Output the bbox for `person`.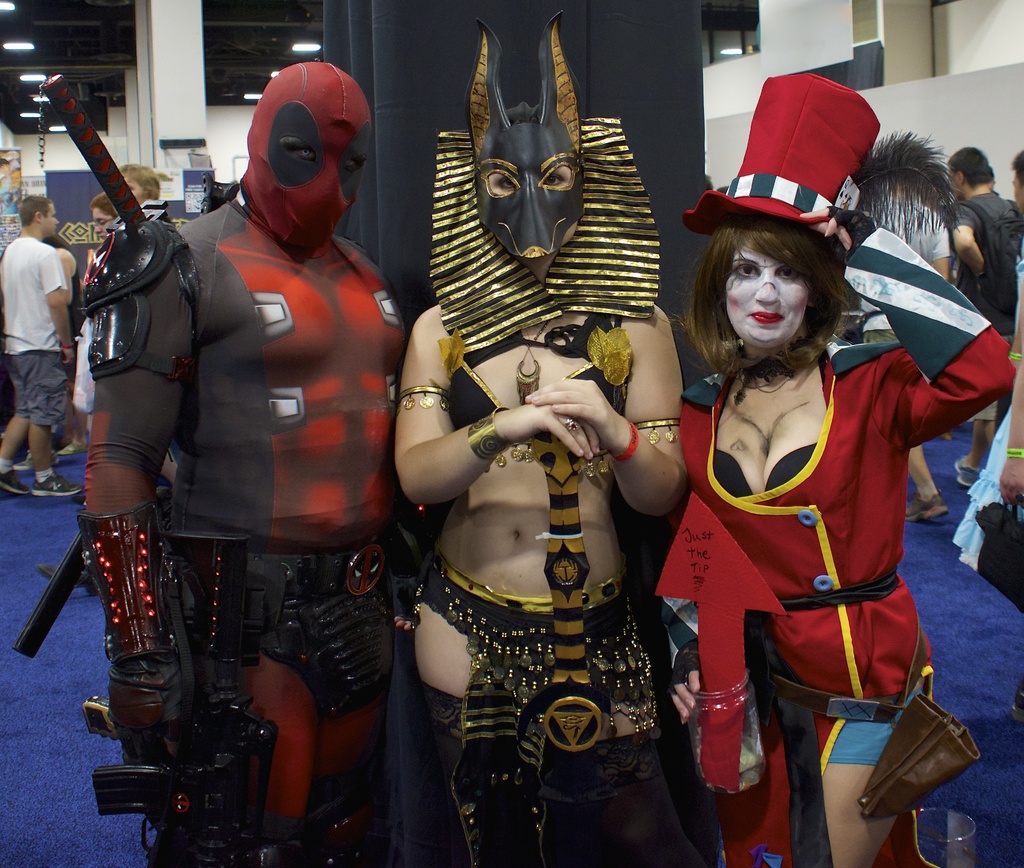
Rect(88, 196, 116, 248).
